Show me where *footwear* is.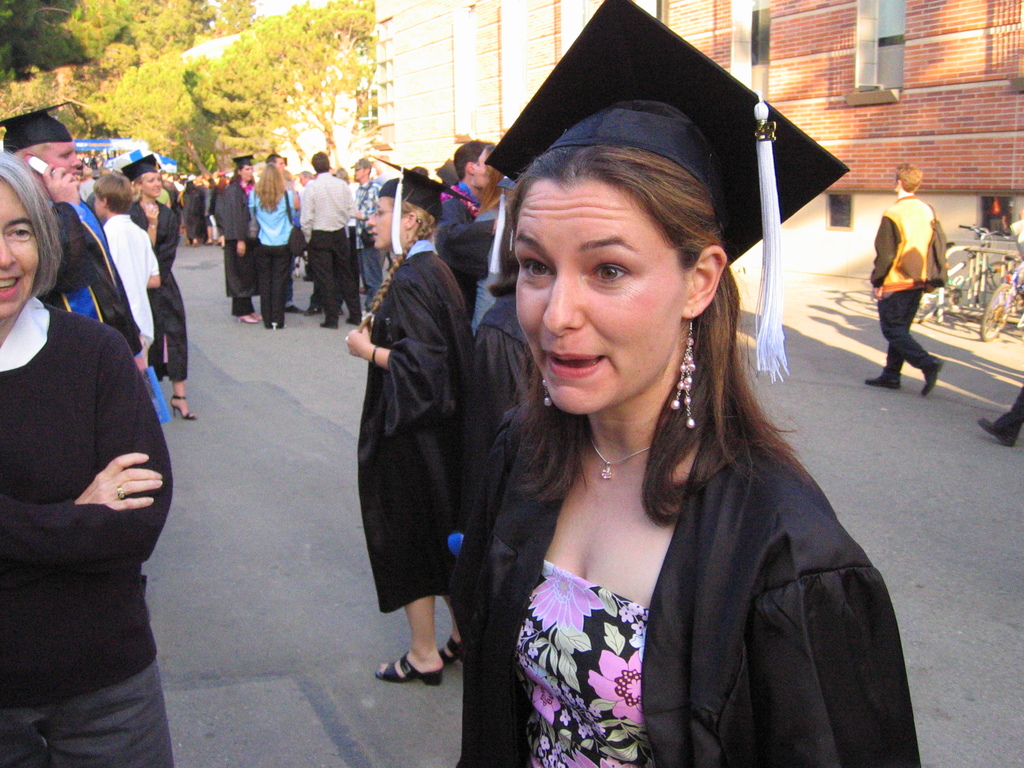
*footwear* is at (380,655,442,684).
